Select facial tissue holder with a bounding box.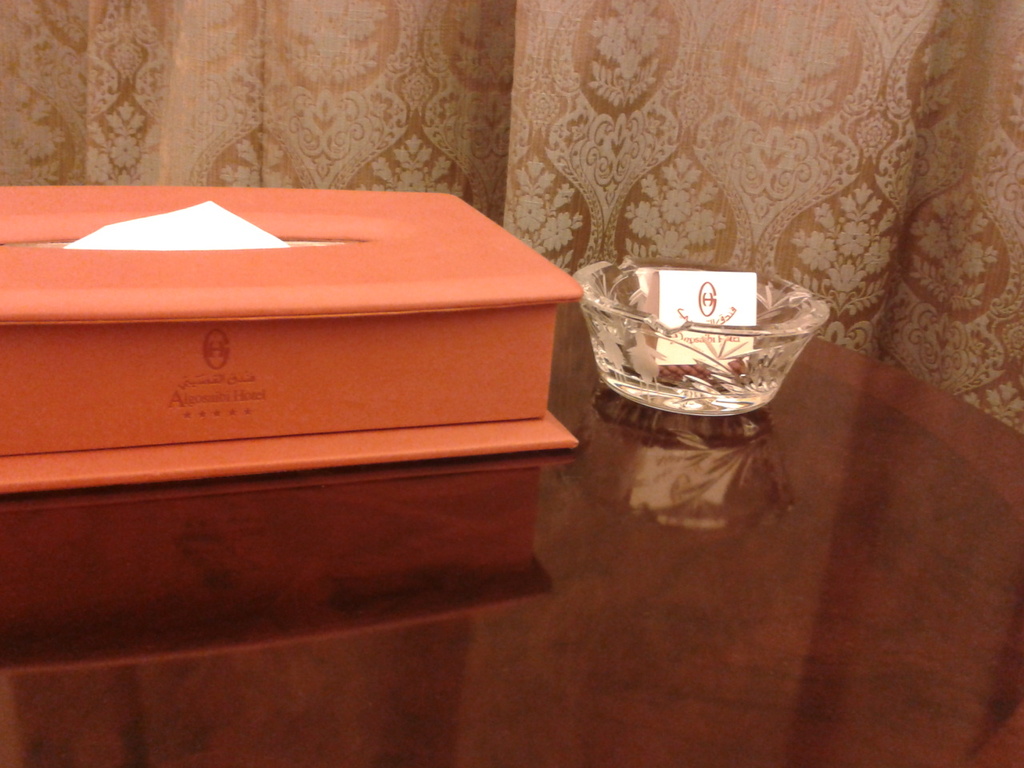
rect(0, 186, 579, 489).
